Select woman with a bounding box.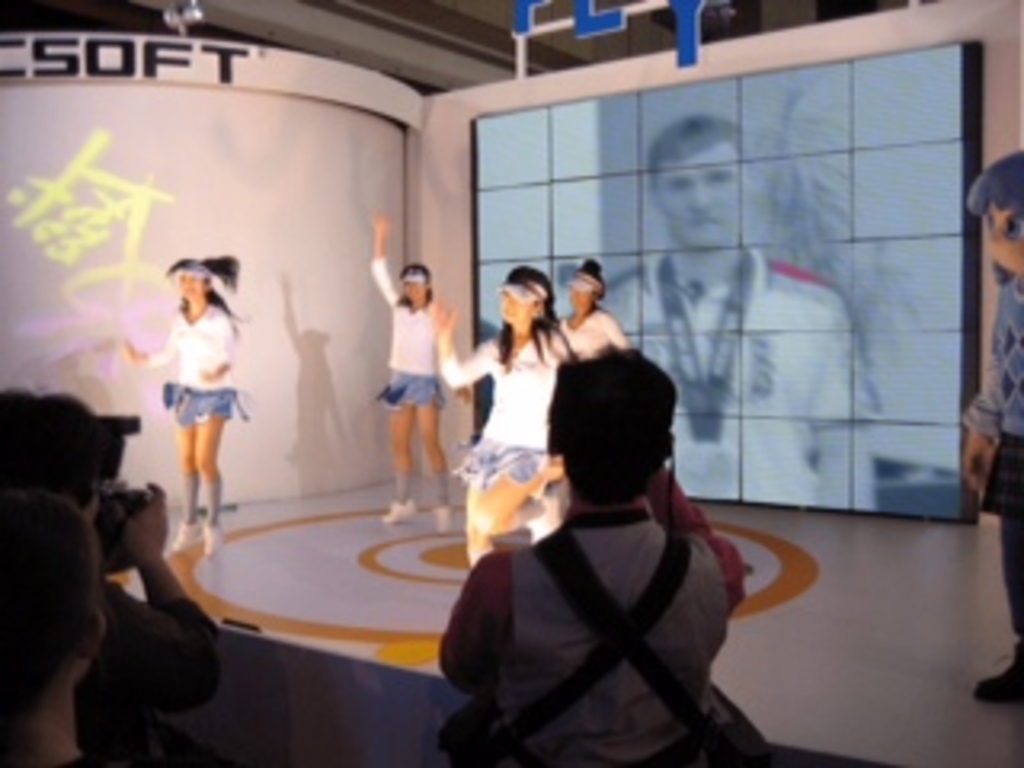
112,243,259,566.
